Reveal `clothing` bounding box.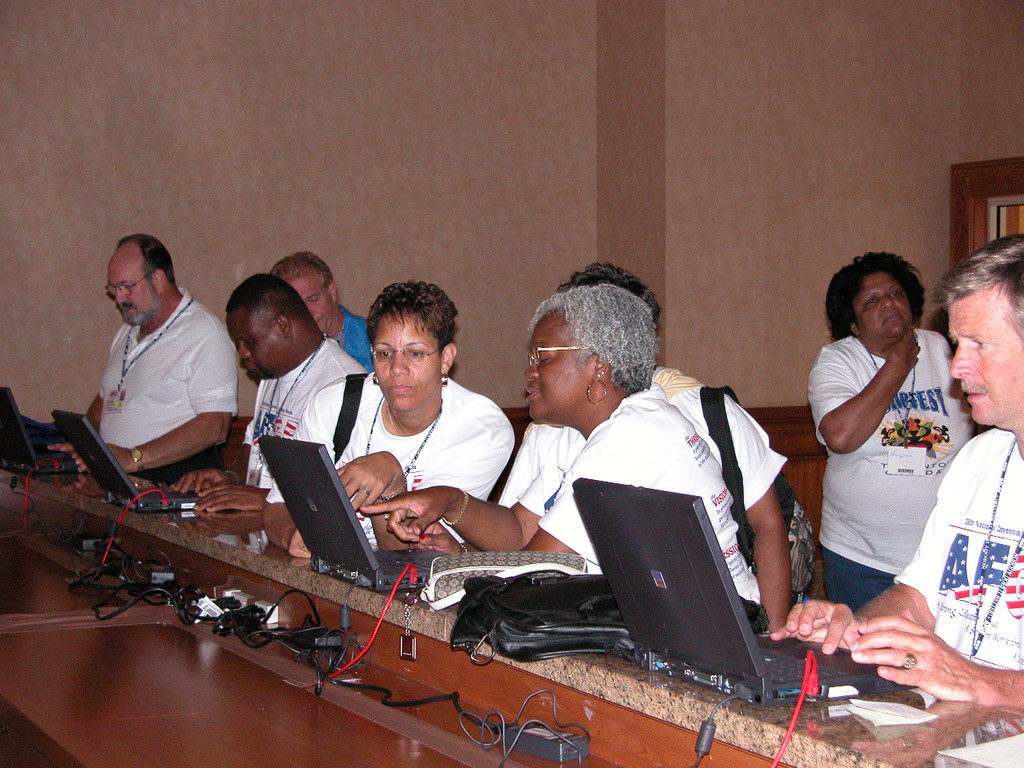
Revealed: rect(243, 344, 357, 510).
